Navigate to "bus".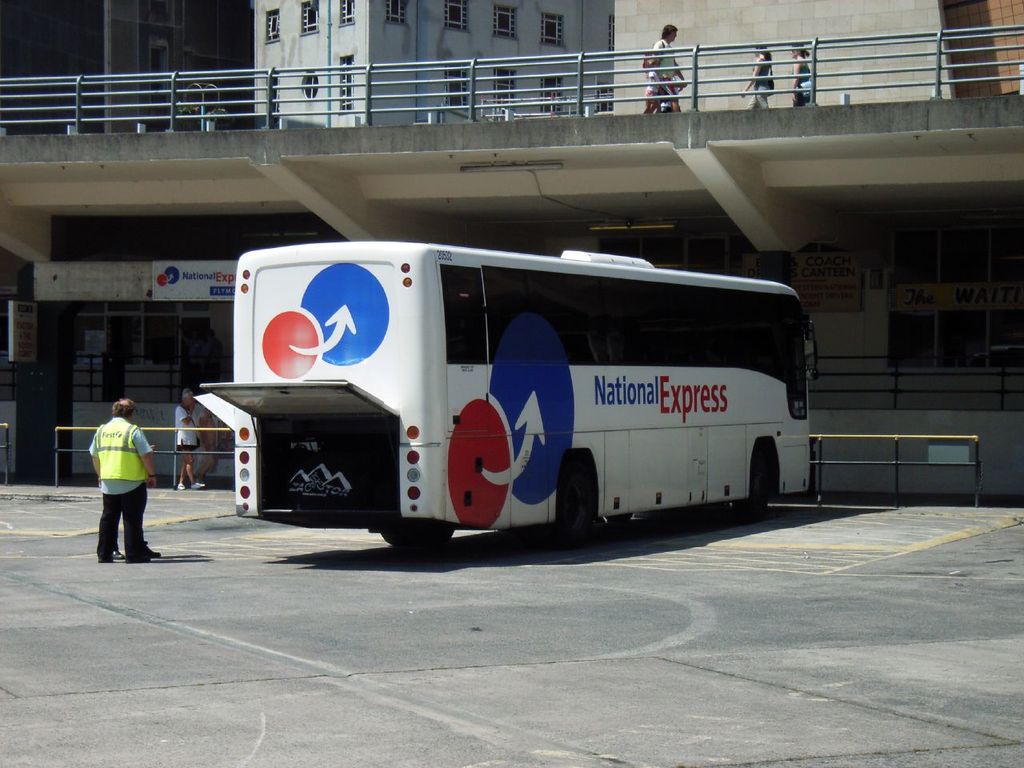
Navigation target: <region>194, 240, 818, 545</region>.
